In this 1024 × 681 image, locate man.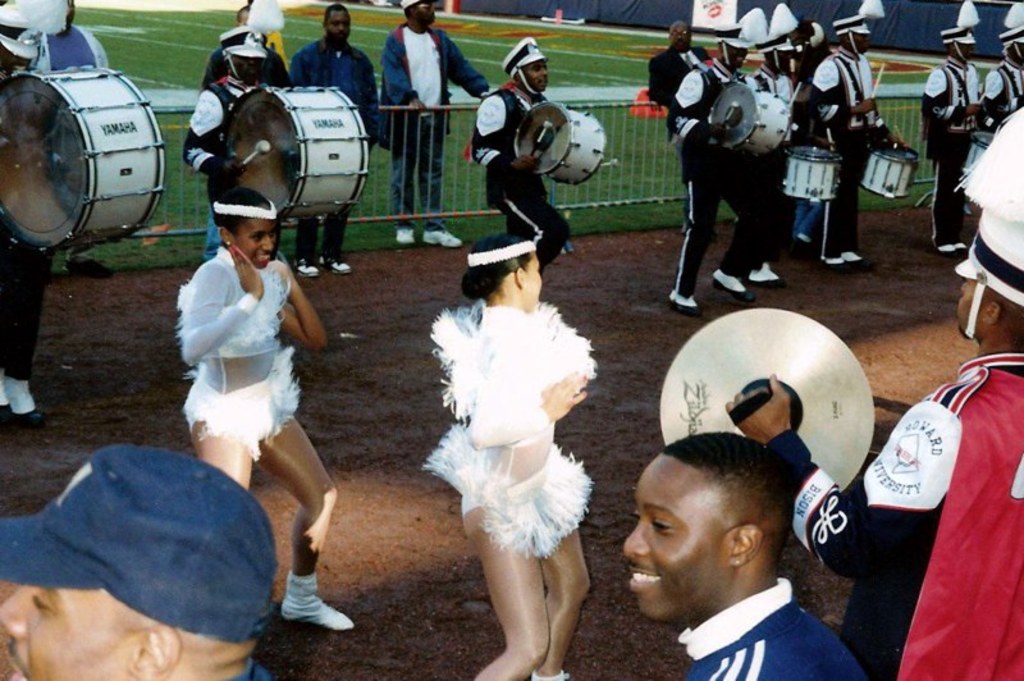
Bounding box: [left=205, top=6, right=300, bottom=88].
